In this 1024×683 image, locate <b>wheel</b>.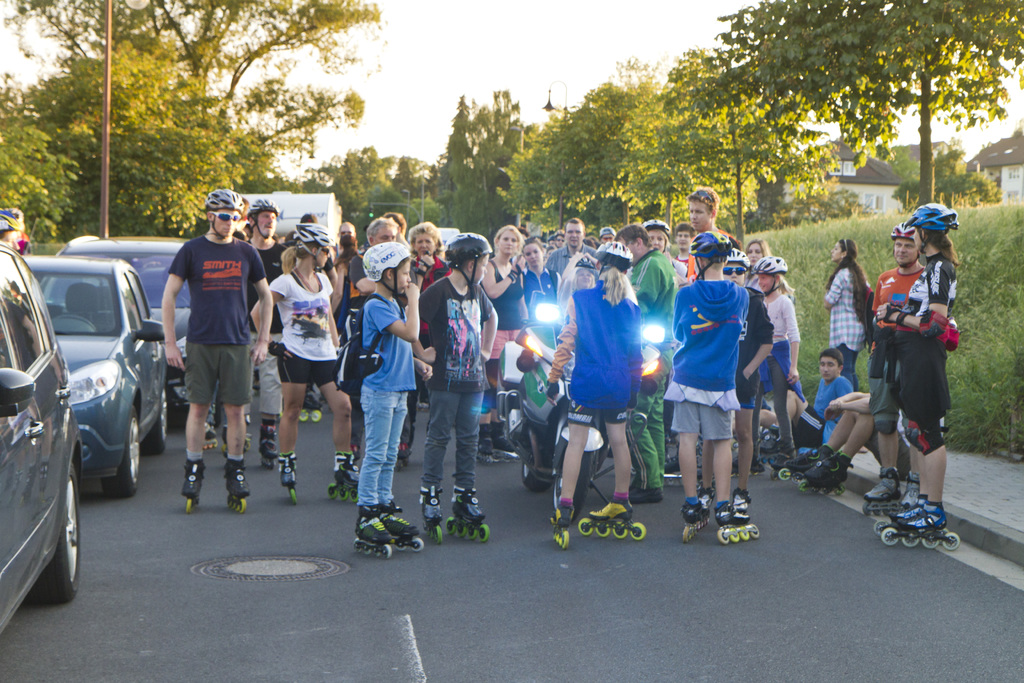
Bounding box: 612,522,628,539.
